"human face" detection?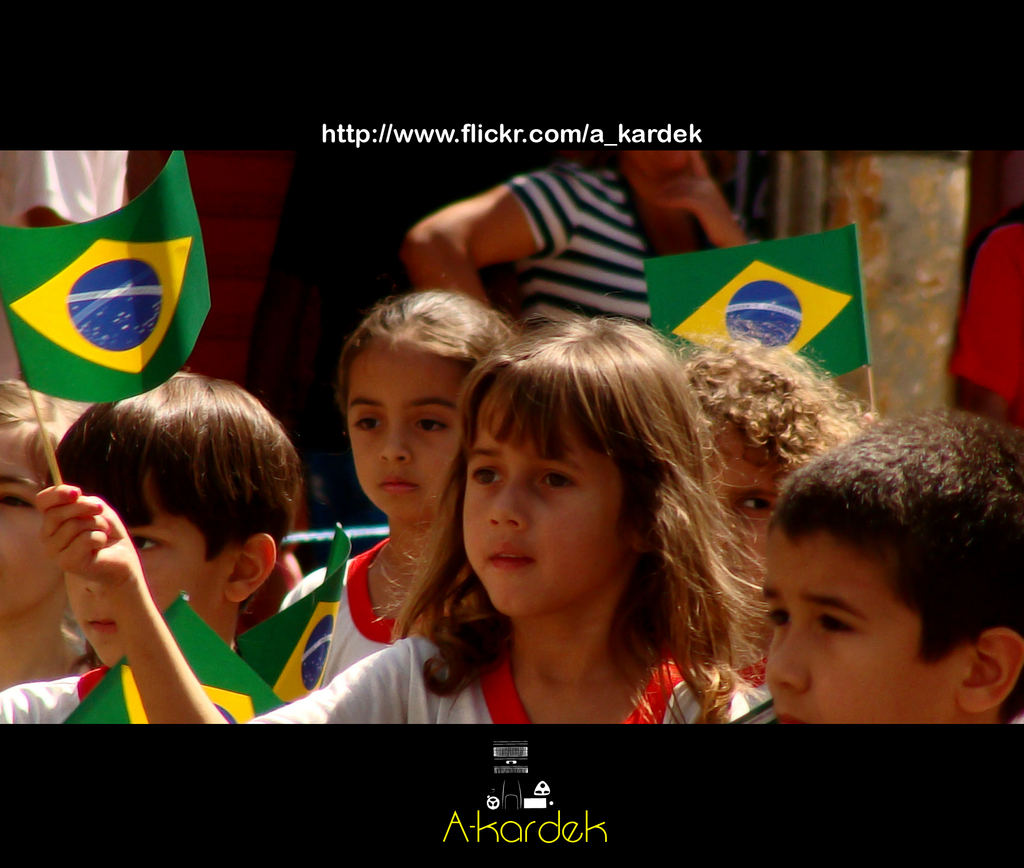
<bbox>65, 481, 227, 672</bbox>
